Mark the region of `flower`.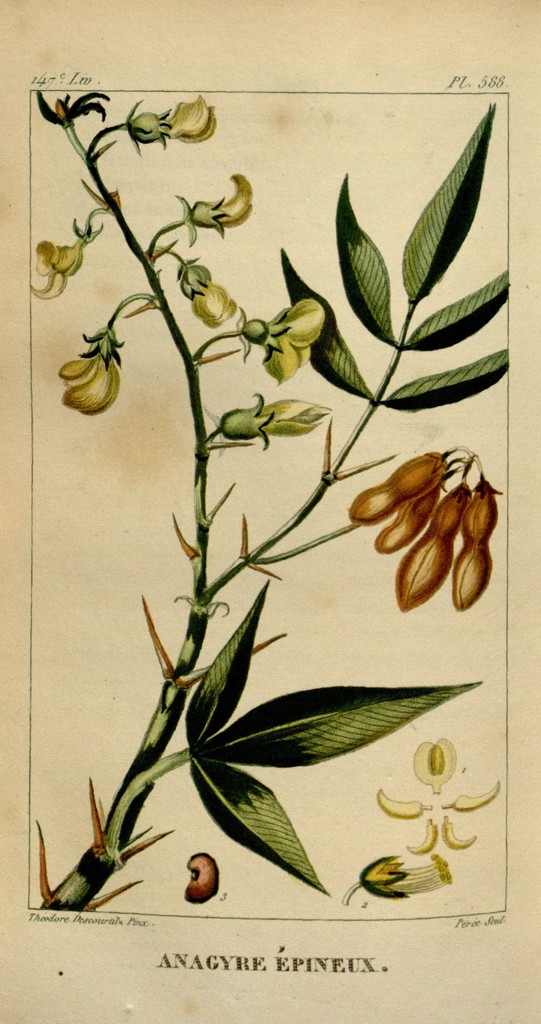
Region: 54 317 126 417.
